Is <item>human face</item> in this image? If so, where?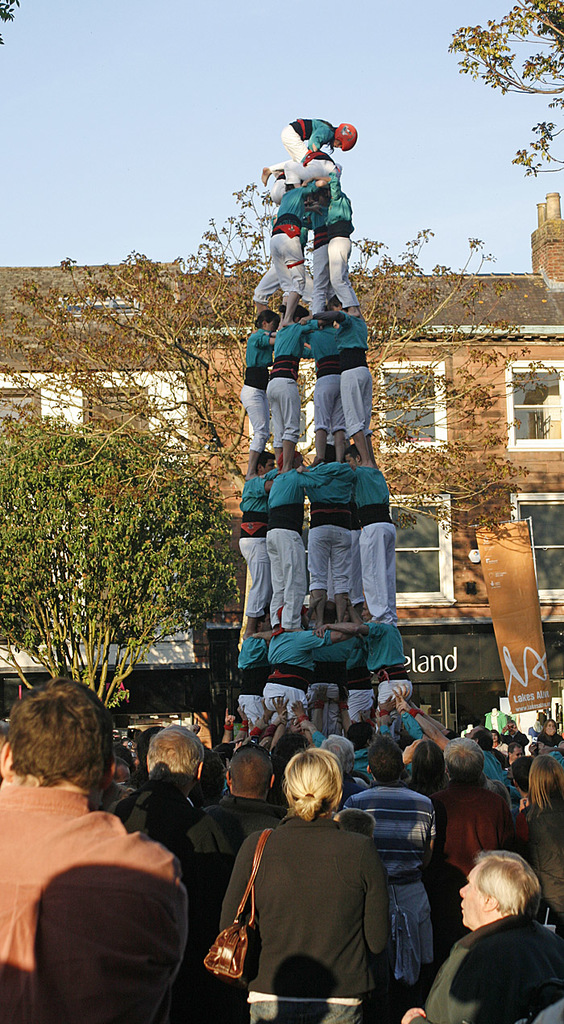
Yes, at x1=509, y1=723, x2=518, y2=737.
